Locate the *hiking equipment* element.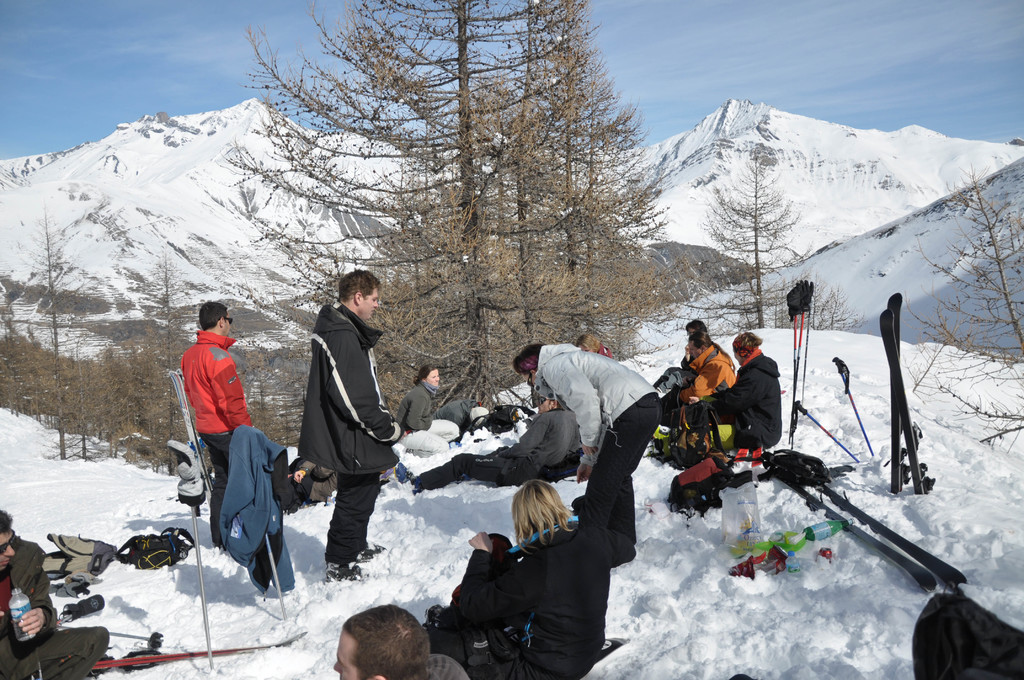
Element bbox: 836,359,874,456.
